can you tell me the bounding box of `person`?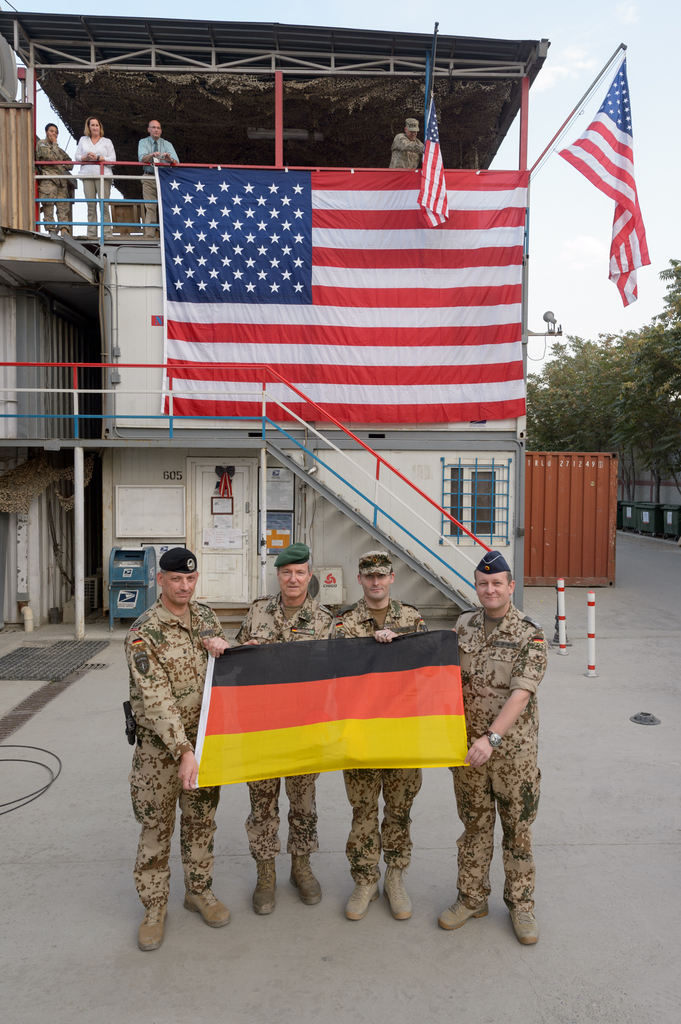
left=390, top=115, right=423, bottom=169.
